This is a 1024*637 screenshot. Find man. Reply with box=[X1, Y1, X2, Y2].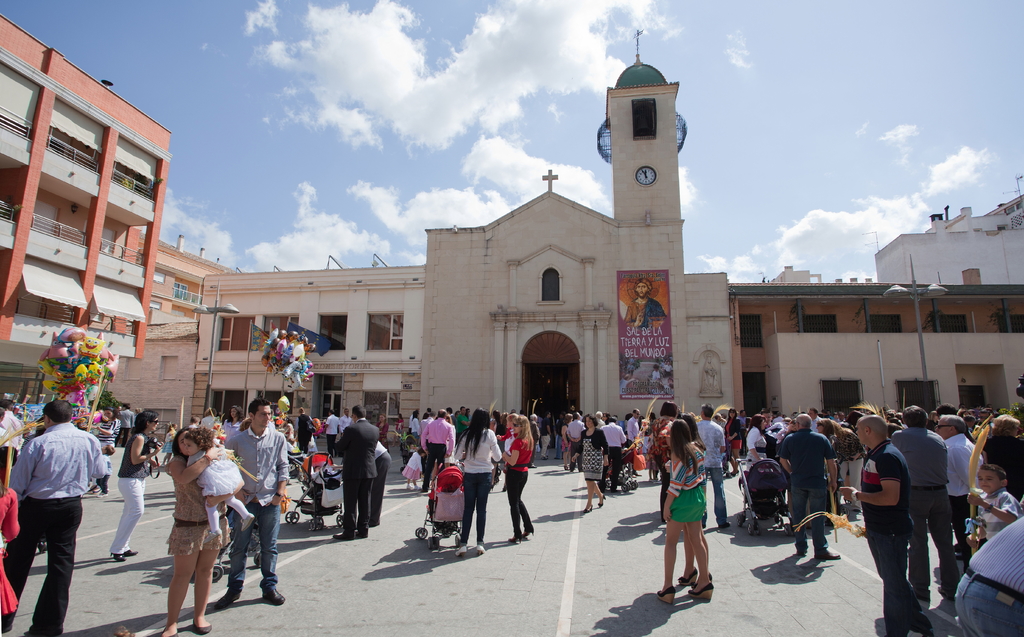
box=[218, 394, 291, 606].
